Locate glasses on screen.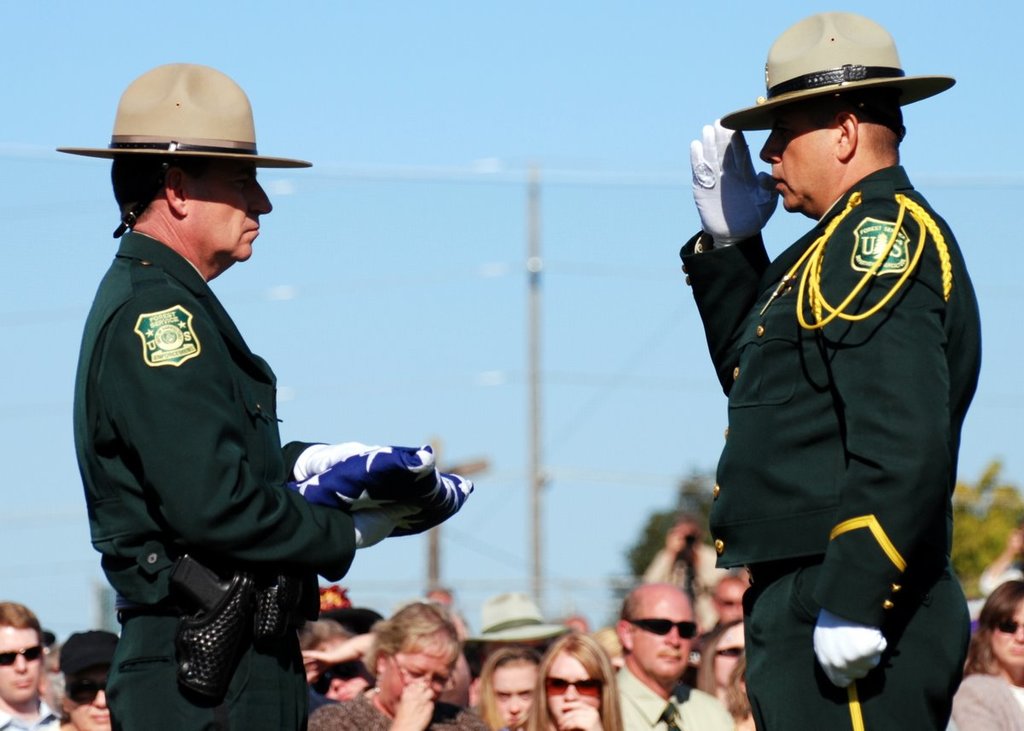
On screen at <bbox>629, 615, 697, 641</bbox>.
